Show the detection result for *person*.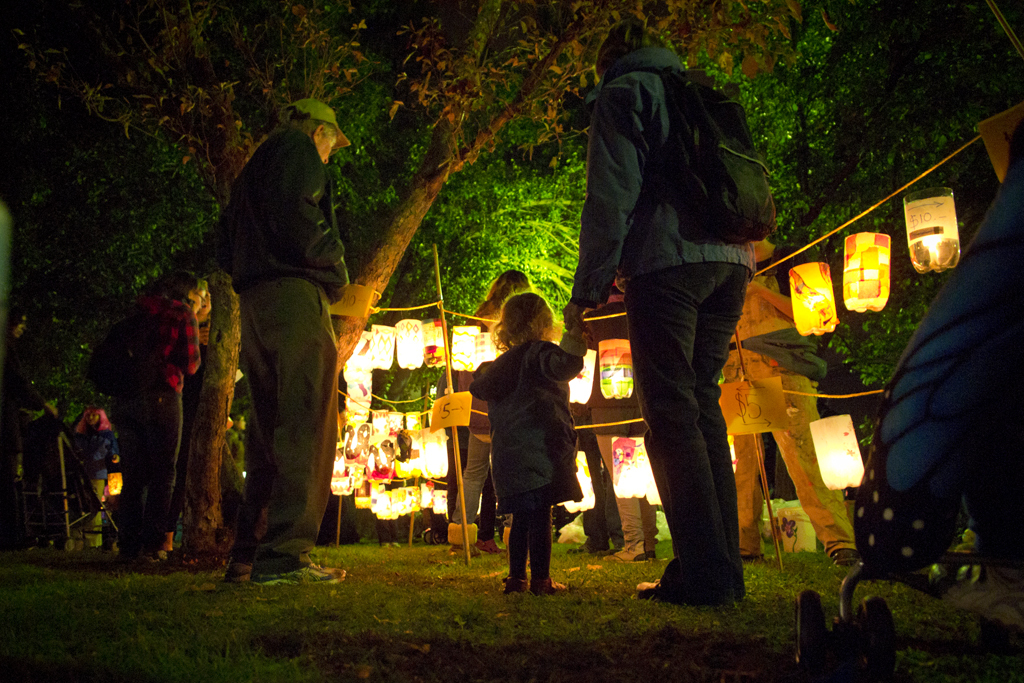
region(206, 80, 357, 579).
